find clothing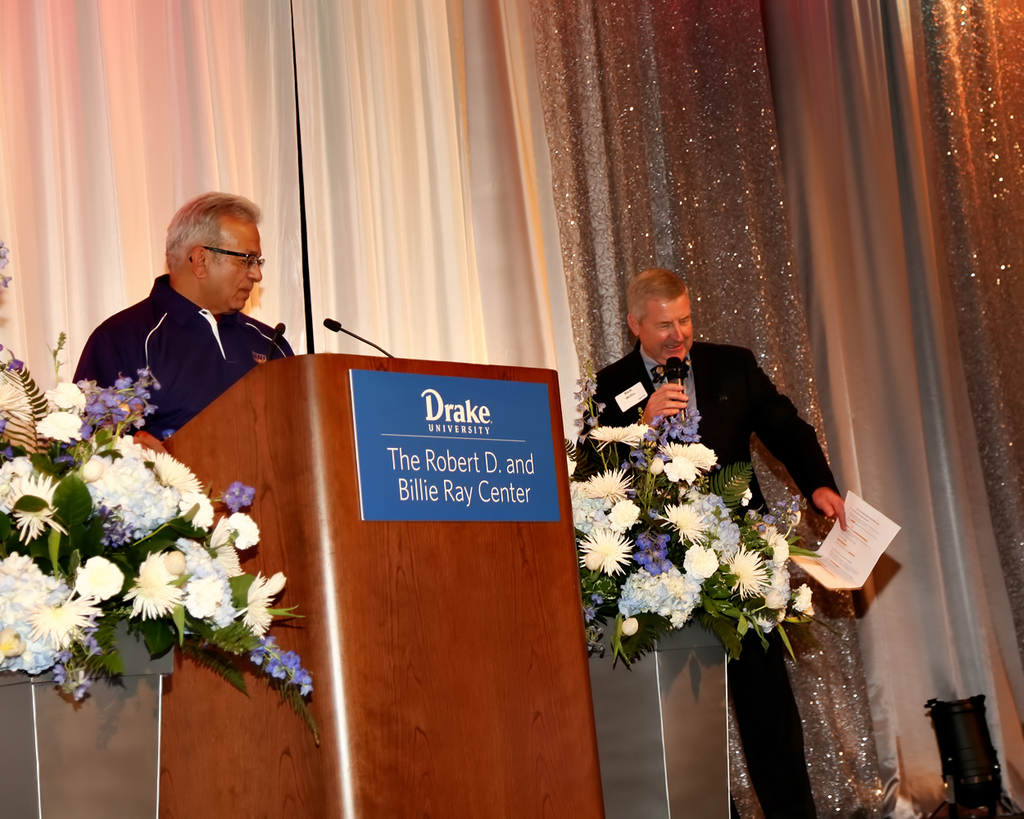
<box>570,340,838,818</box>
